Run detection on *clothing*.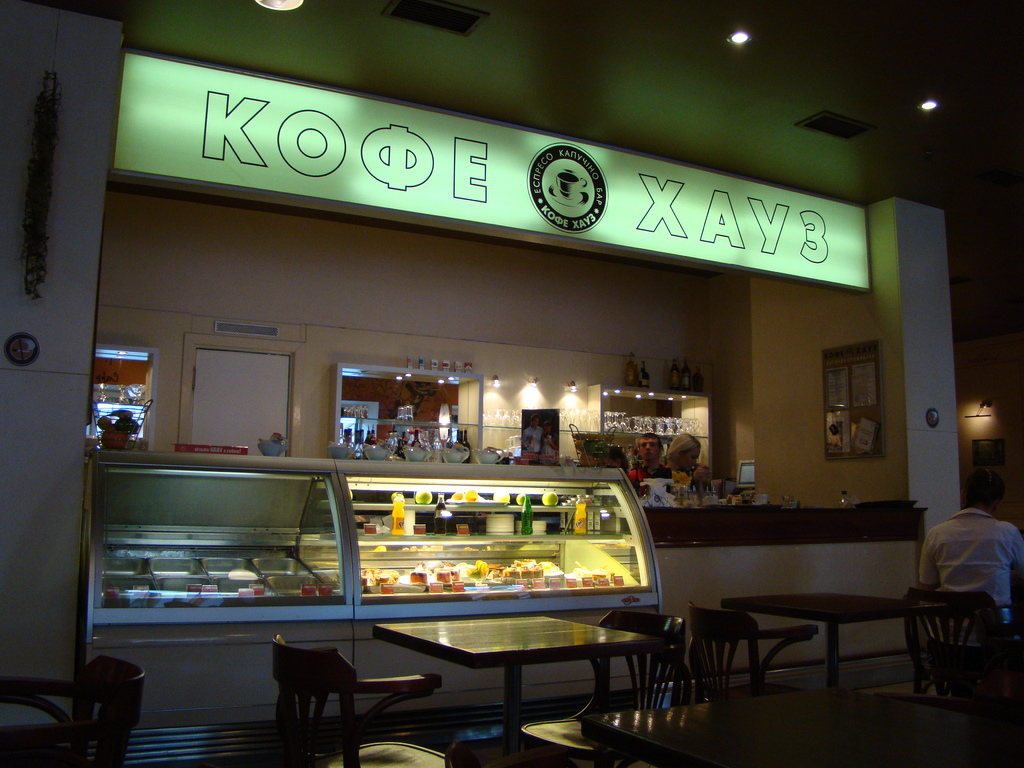
Result: 920/508/1023/620.
